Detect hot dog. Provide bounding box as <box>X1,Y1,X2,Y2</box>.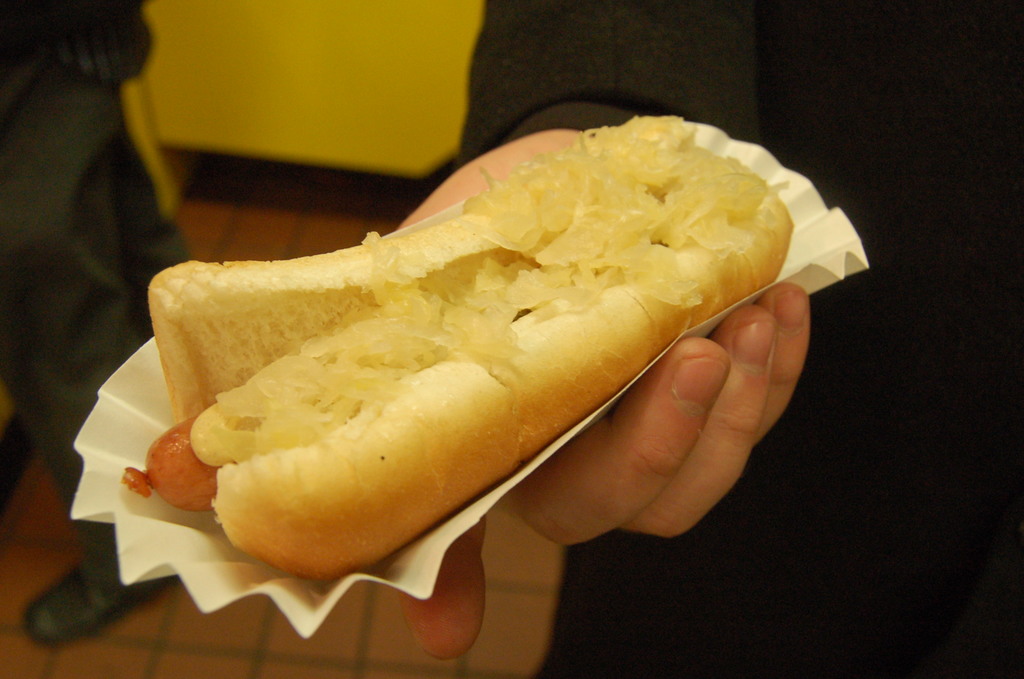
<box>110,111,788,588</box>.
